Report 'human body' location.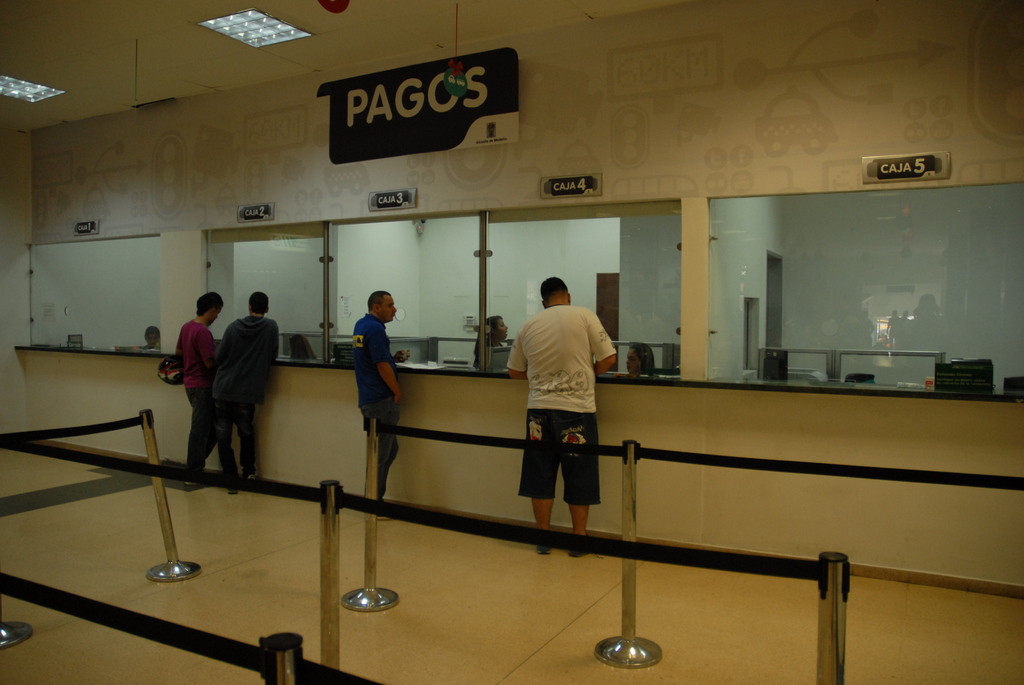
Report: box(477, 313, 506, 363).
